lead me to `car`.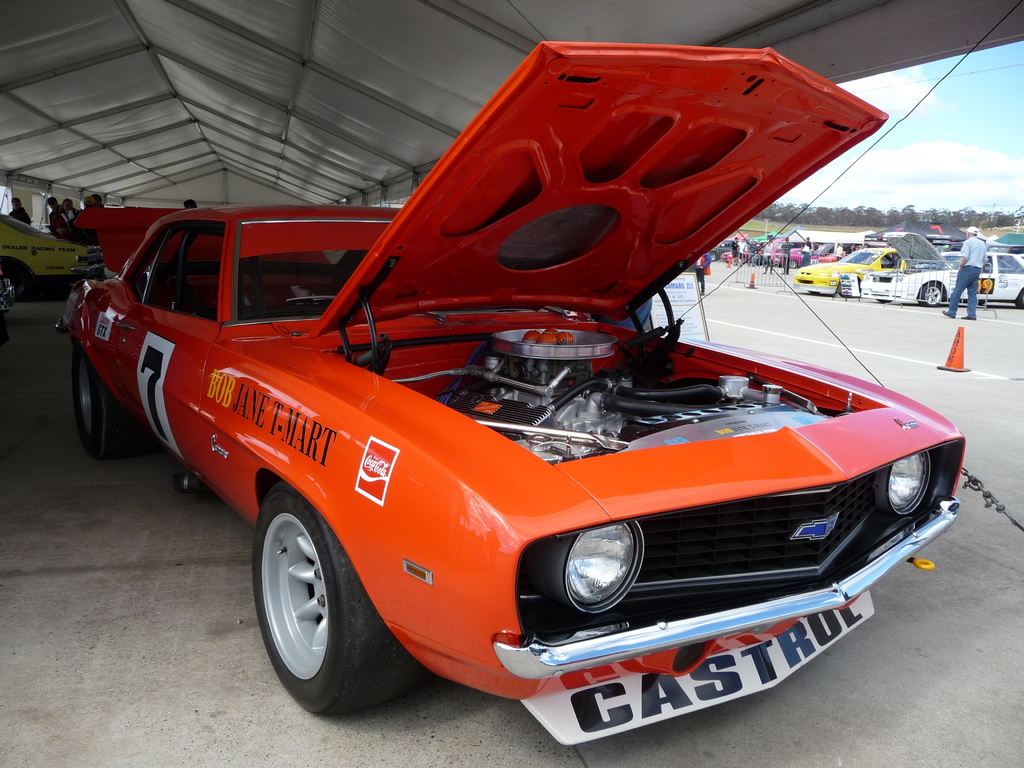
Lead to 796,246,900,295.
